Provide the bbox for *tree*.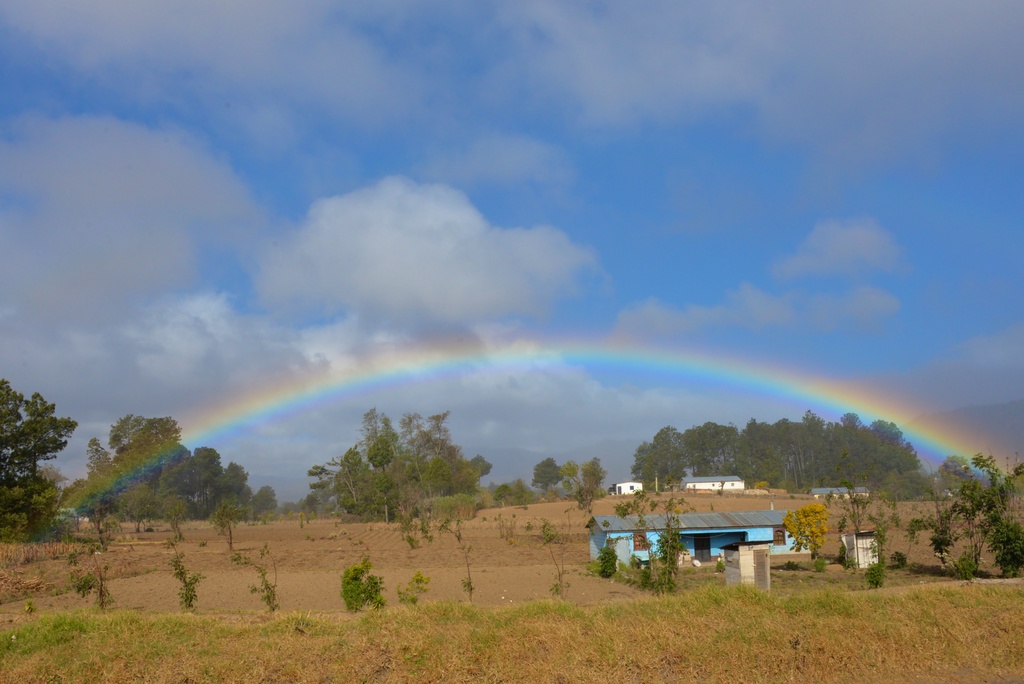
[556,456,574,496].
